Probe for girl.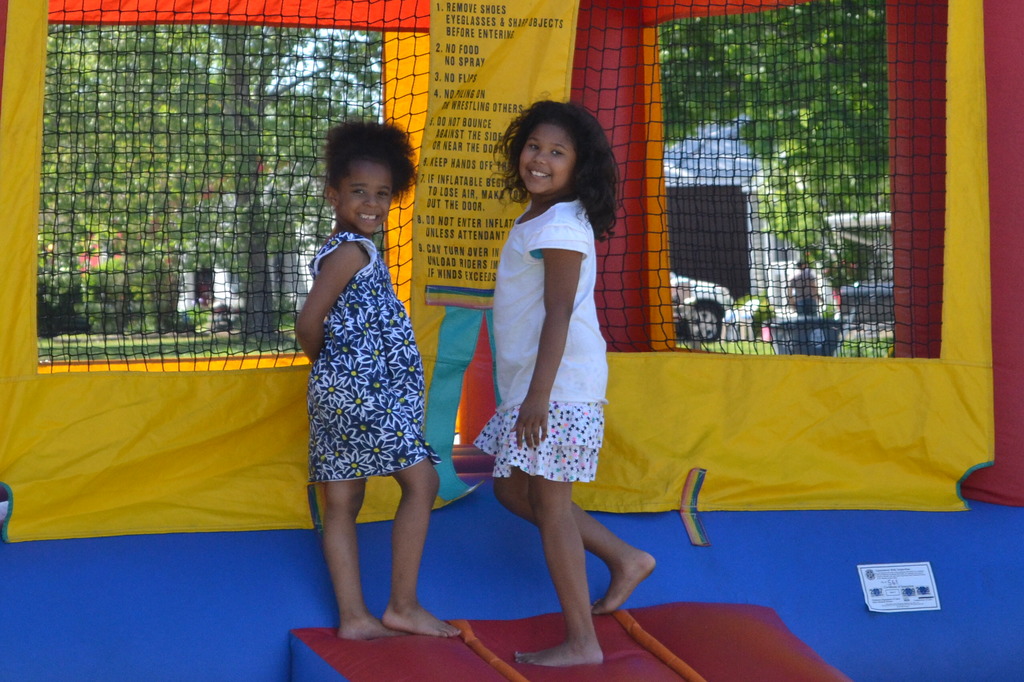
Probe result: <box>294,115,463,644</box>.
